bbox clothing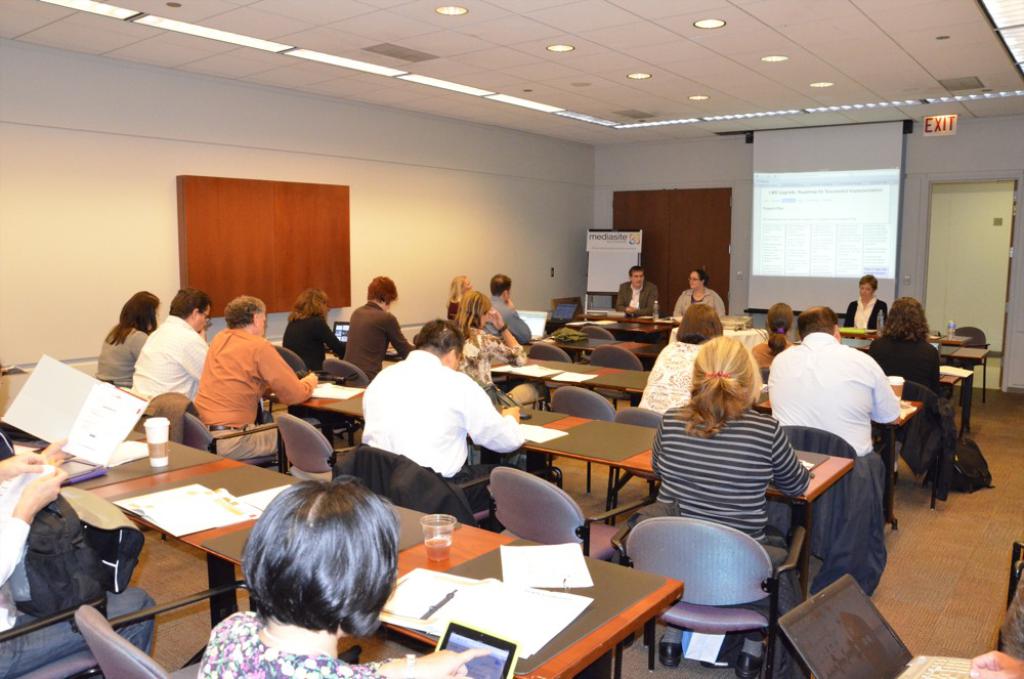
locate(349, 299, 420, 375)
